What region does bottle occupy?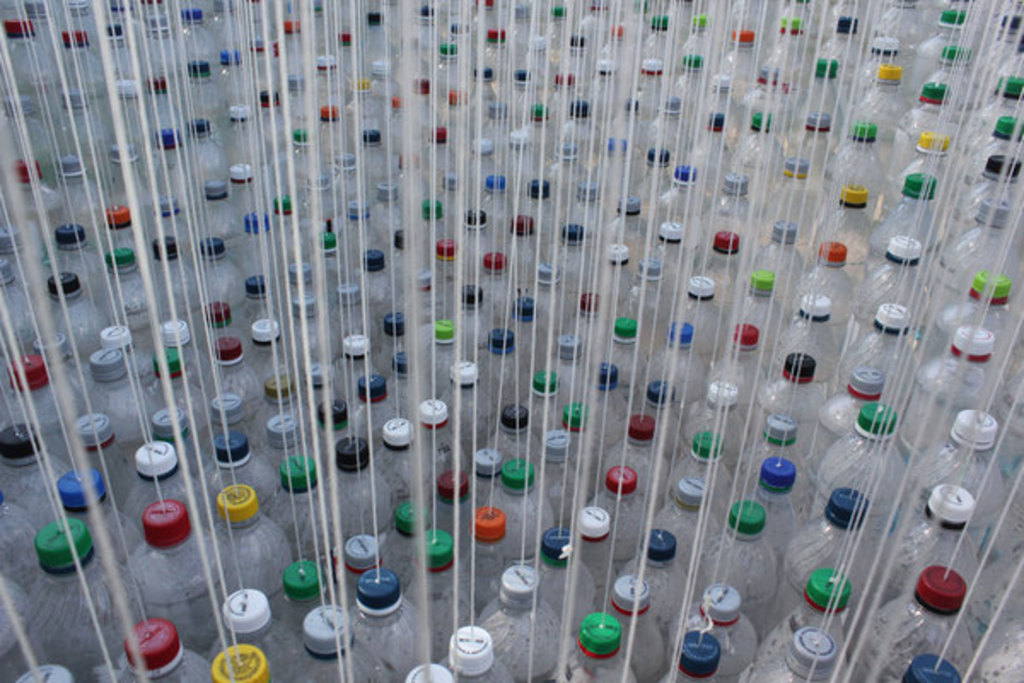
[x1=393, y1=149, x2=430, y2=213].
